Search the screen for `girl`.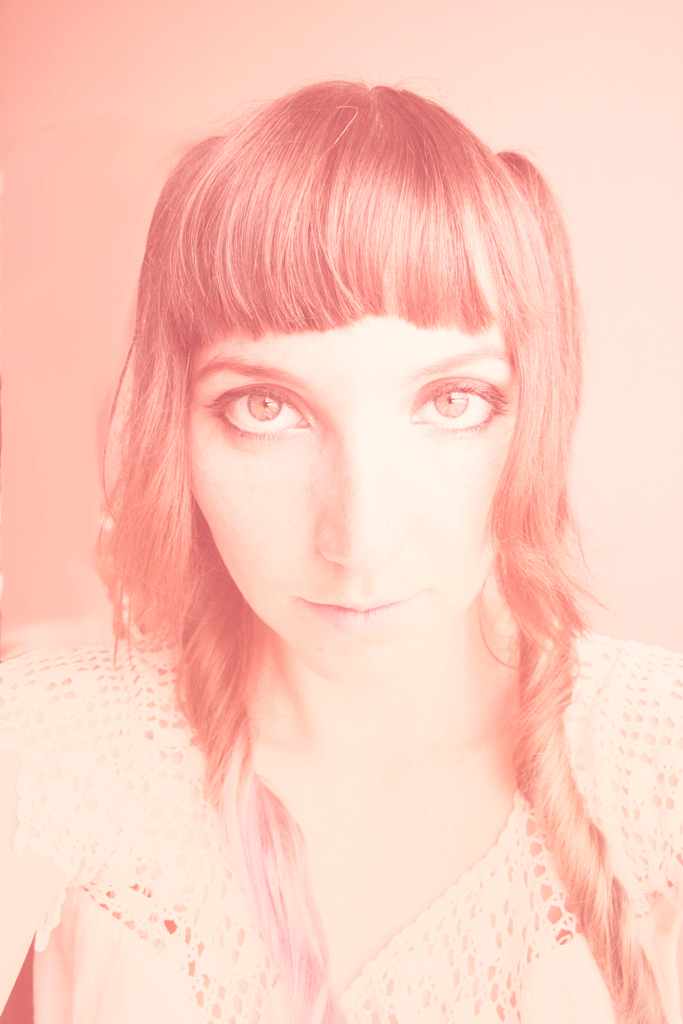
Found at [0,83,682,1023].
